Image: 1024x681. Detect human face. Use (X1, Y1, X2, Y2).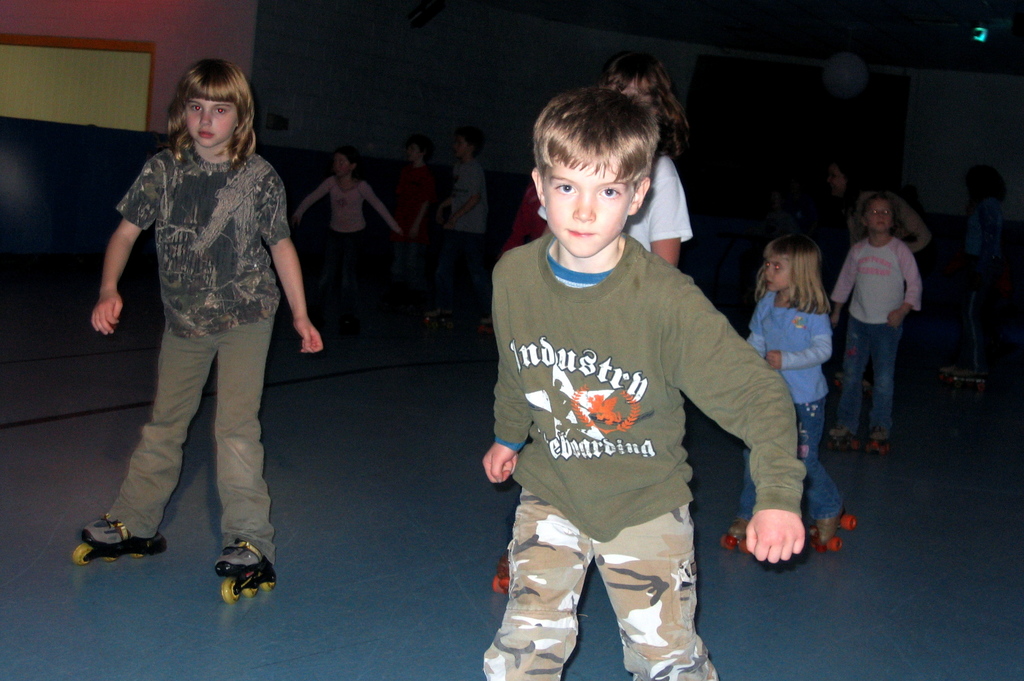
(854, 198, 897, 236).
